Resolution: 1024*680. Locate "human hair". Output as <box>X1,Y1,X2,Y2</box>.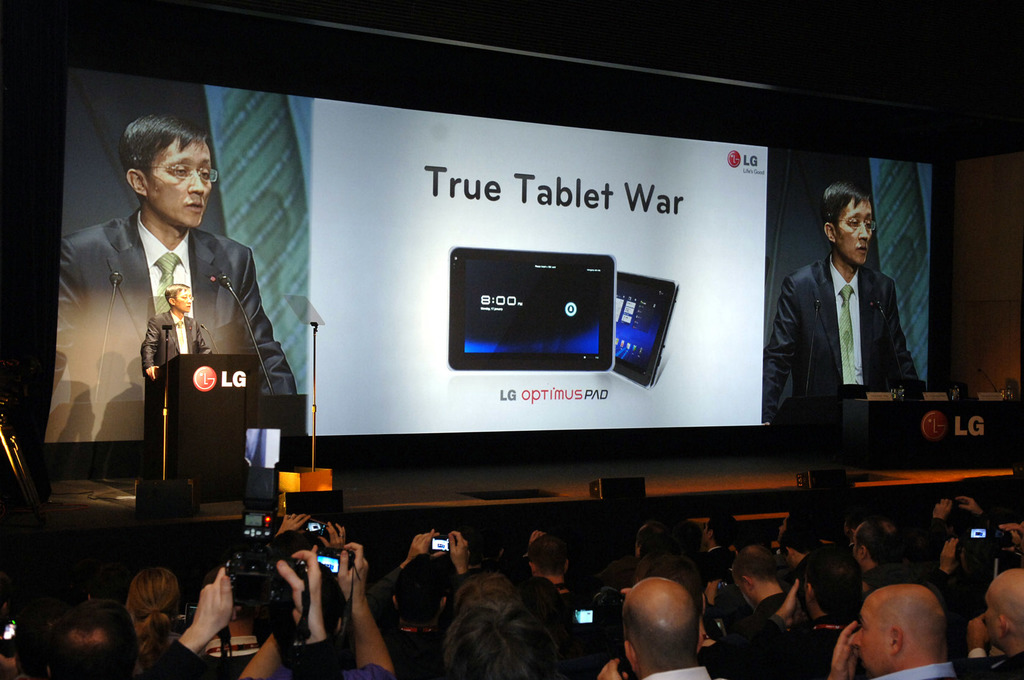
<box>434,578,579,679</box>.
